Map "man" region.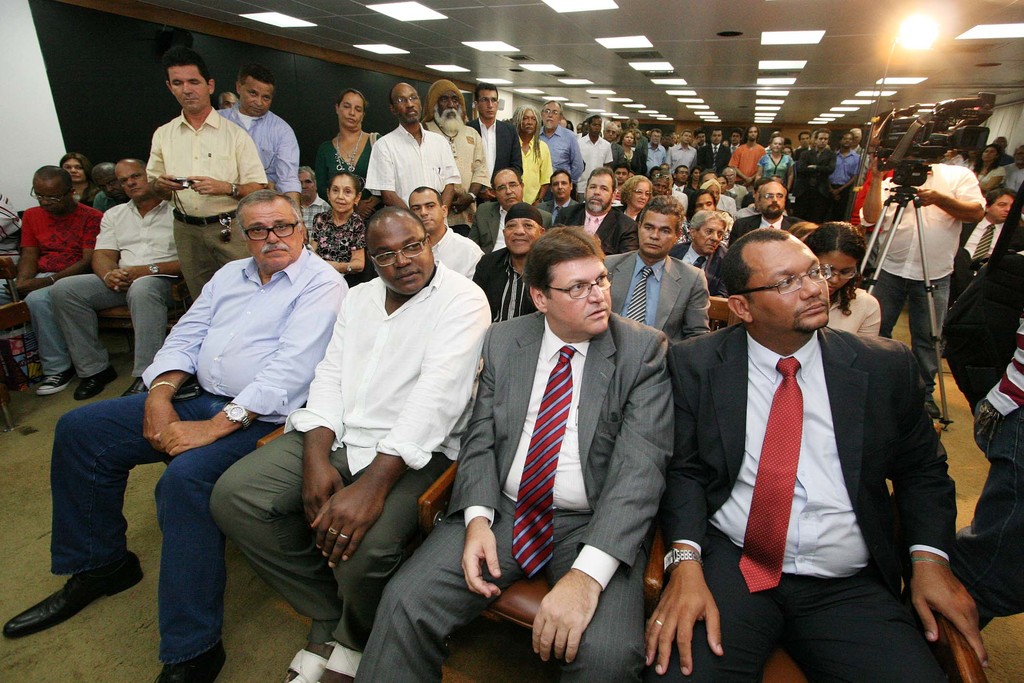
Mapped to <region>795, 131, 831, 160</region>.
